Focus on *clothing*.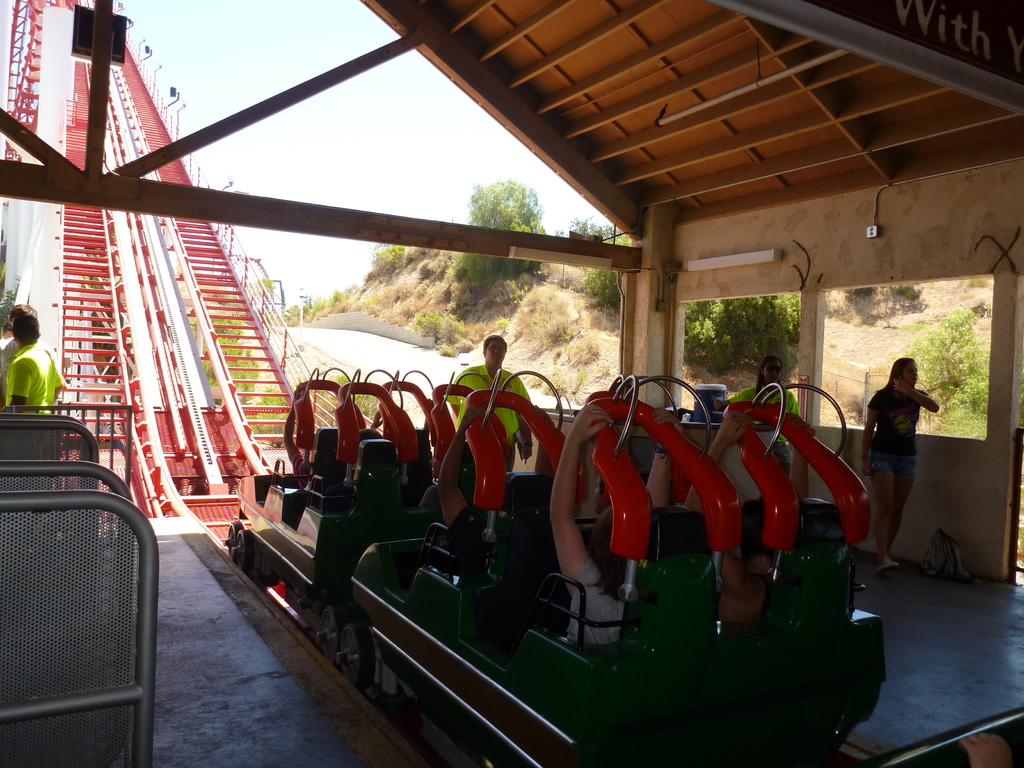
Focused at 730:385:801:482.
